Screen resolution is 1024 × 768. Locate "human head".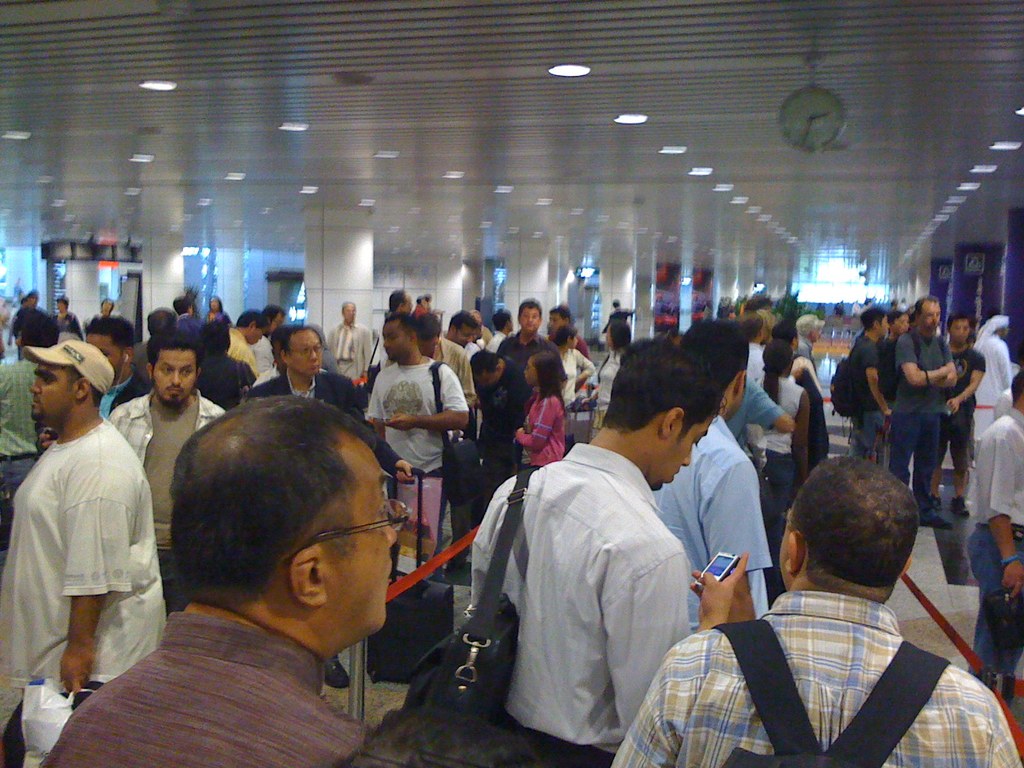
[986, 310, 1011, 335].
